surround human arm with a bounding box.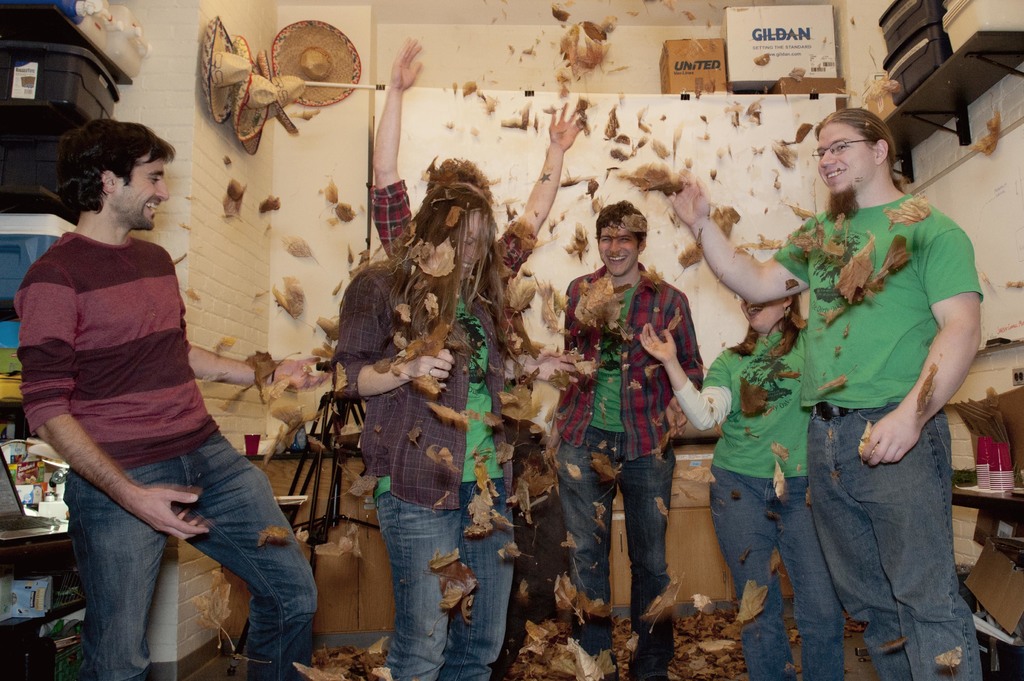
180 308 339 405.
